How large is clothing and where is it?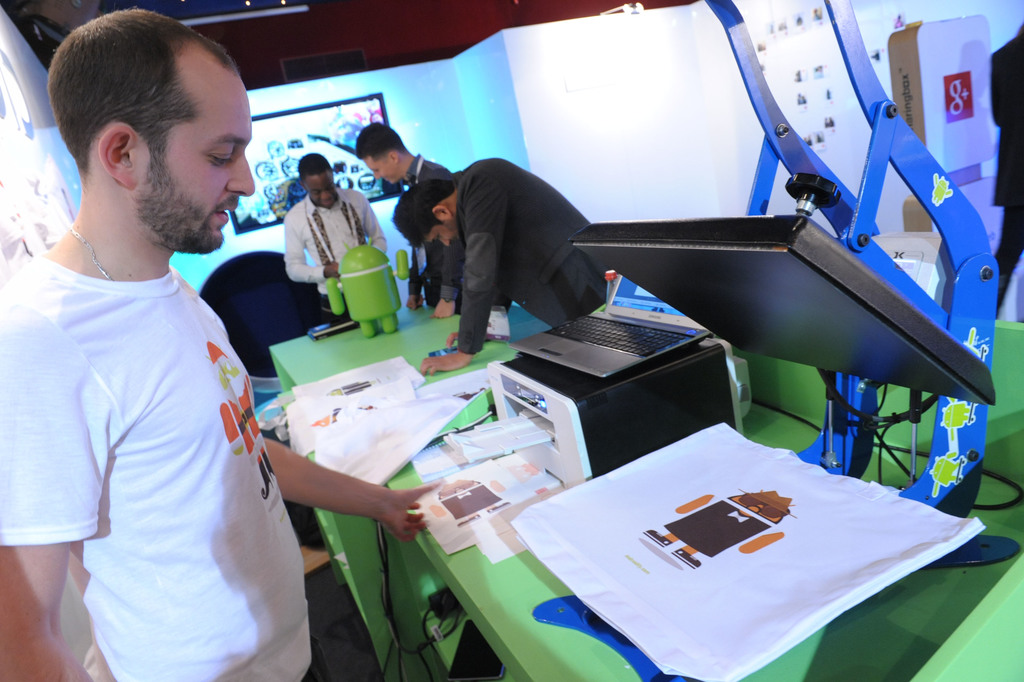
Bounding box: 435,152,608,352.
